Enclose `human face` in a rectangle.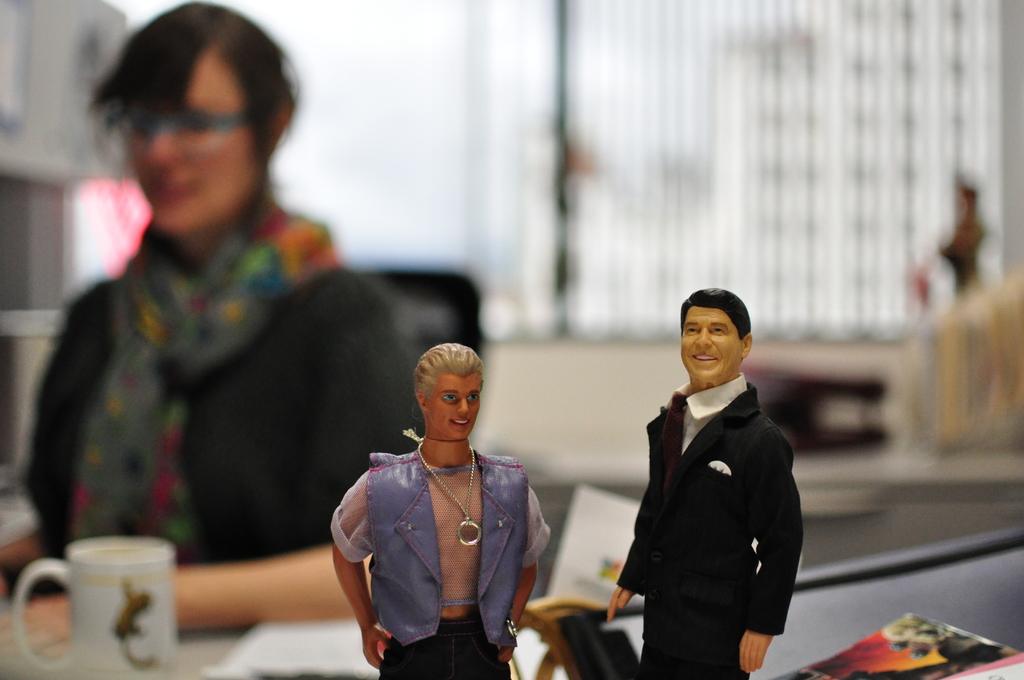
<region>428, 373, 482, 436</region>.
